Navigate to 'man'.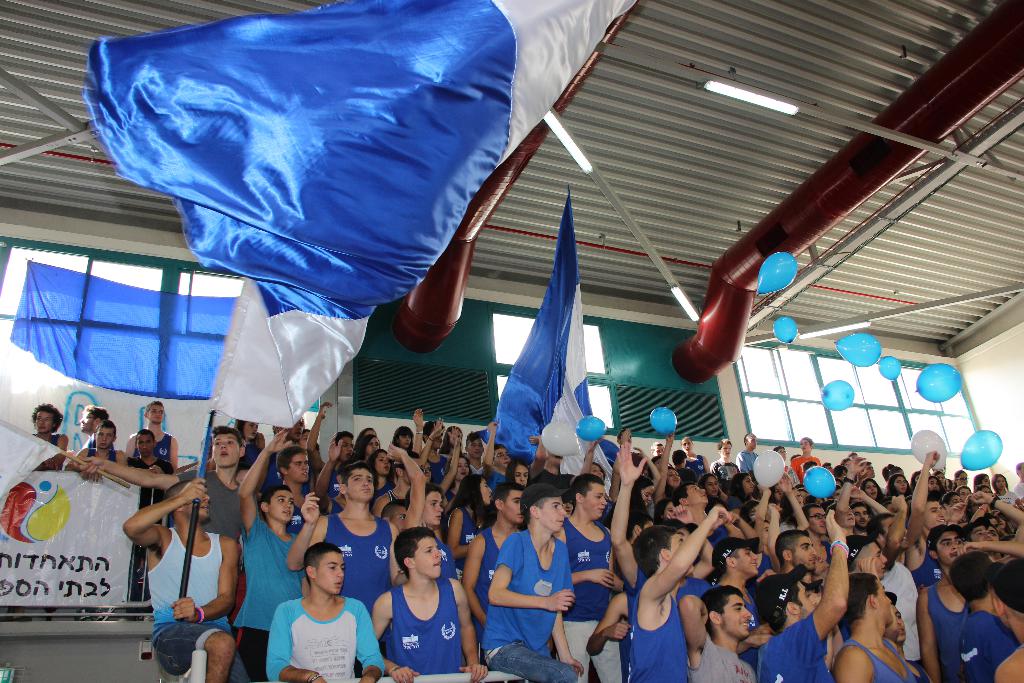
Navigation target: <region>550, 472, 634, 682</region>.
